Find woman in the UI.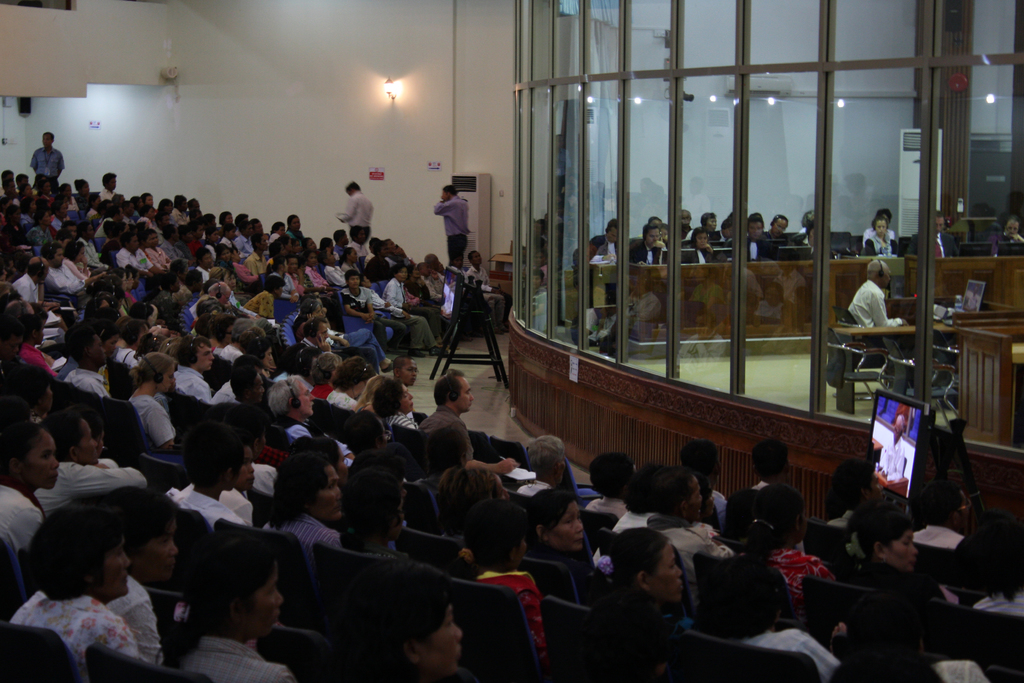
UI element at detection(330, 352, 378, 411).
